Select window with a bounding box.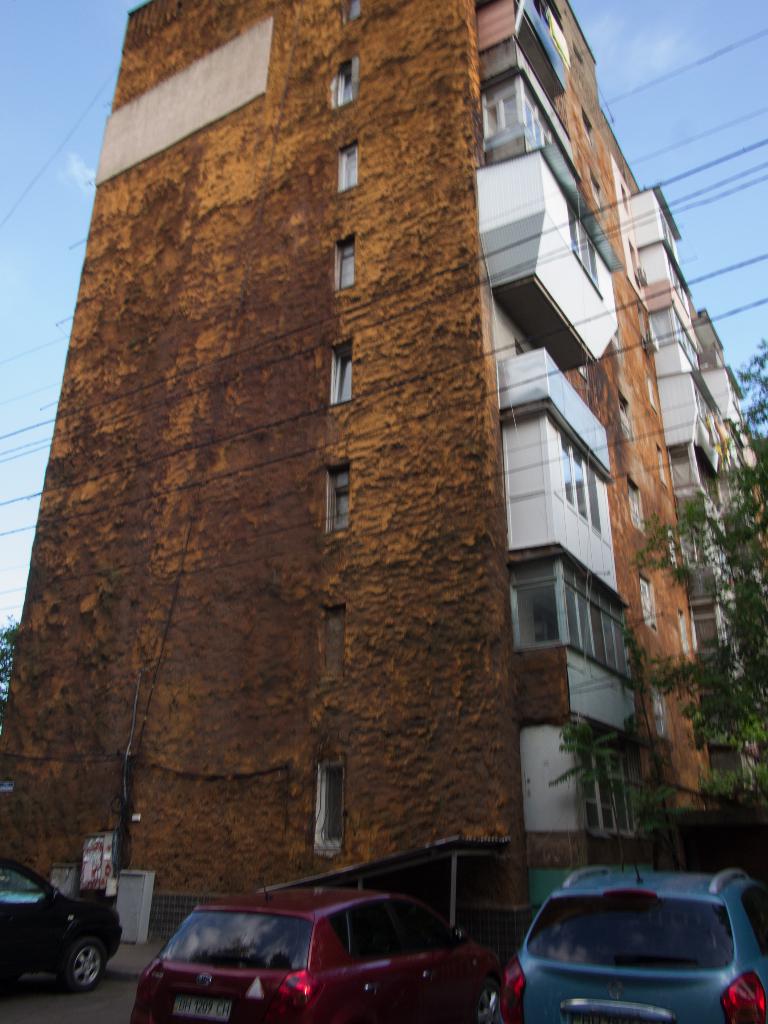
[left=612, top=314, right=621, bottom=357].
